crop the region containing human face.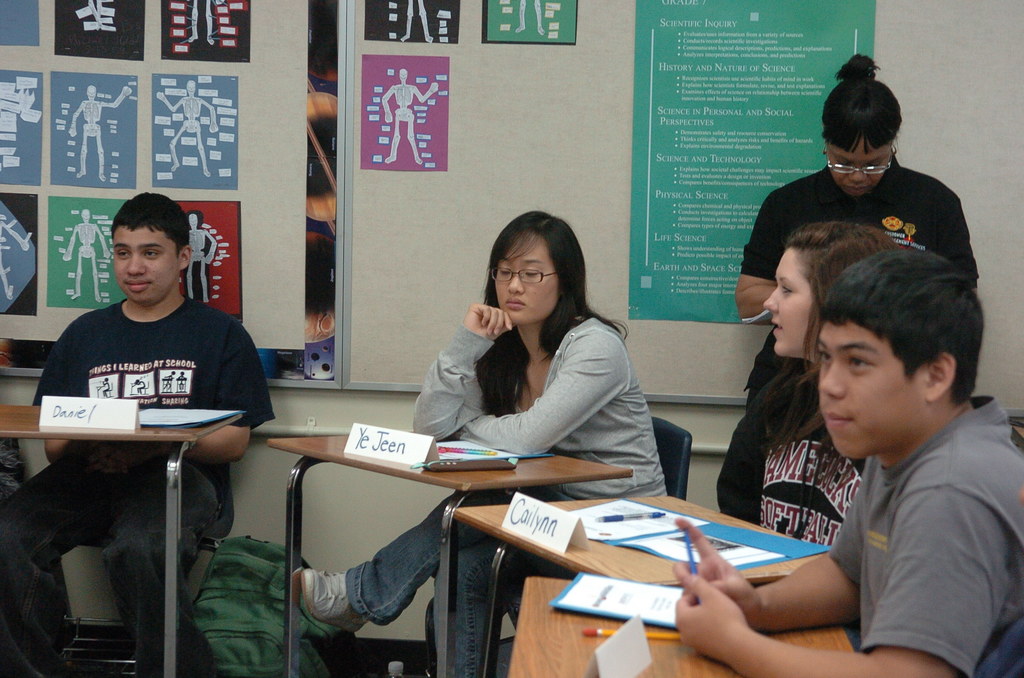
Crop region: bbox=[767, 248, 819, 352].
